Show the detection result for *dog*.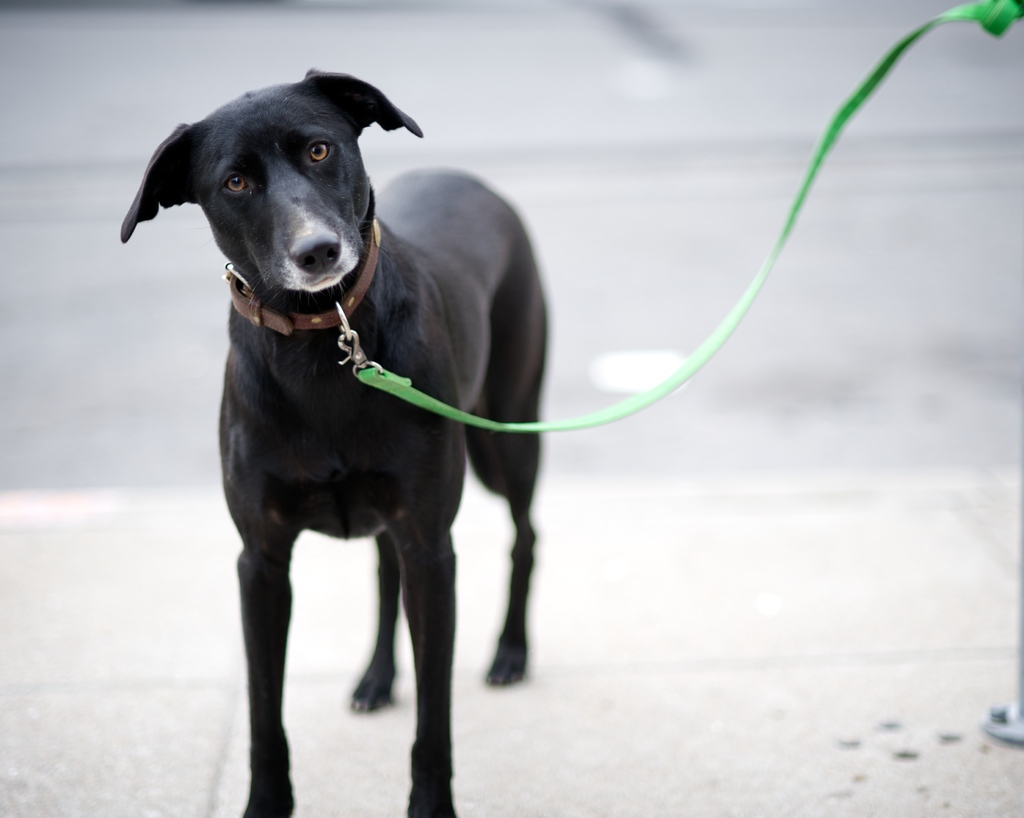
bbox(121, 68, 548, 817).
